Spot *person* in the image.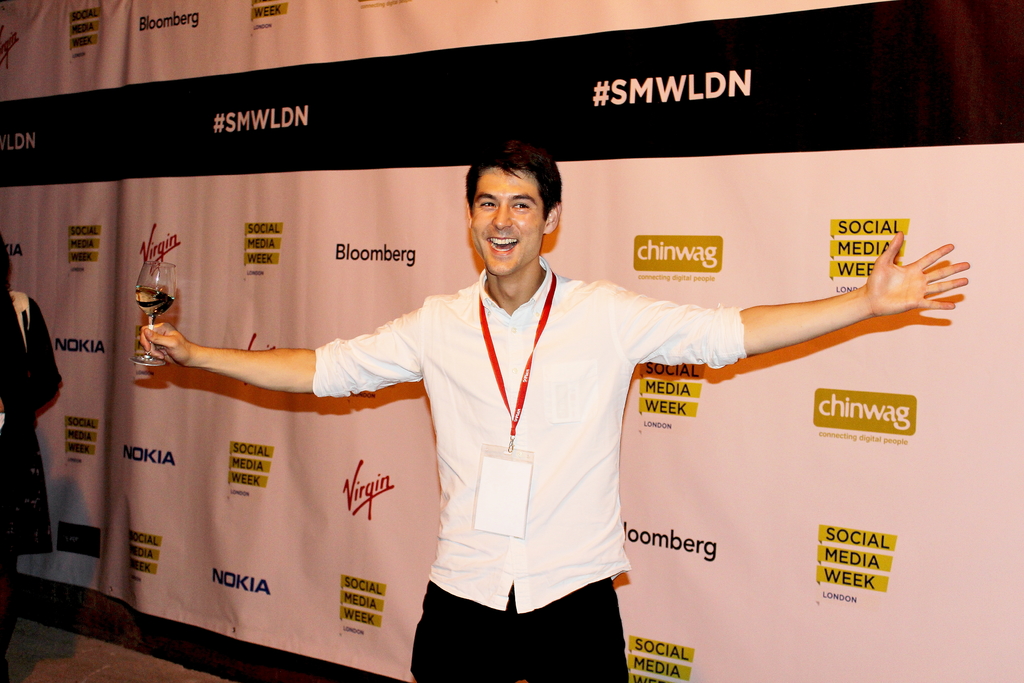
*person* found at crop(0, 231, 63, 647).
